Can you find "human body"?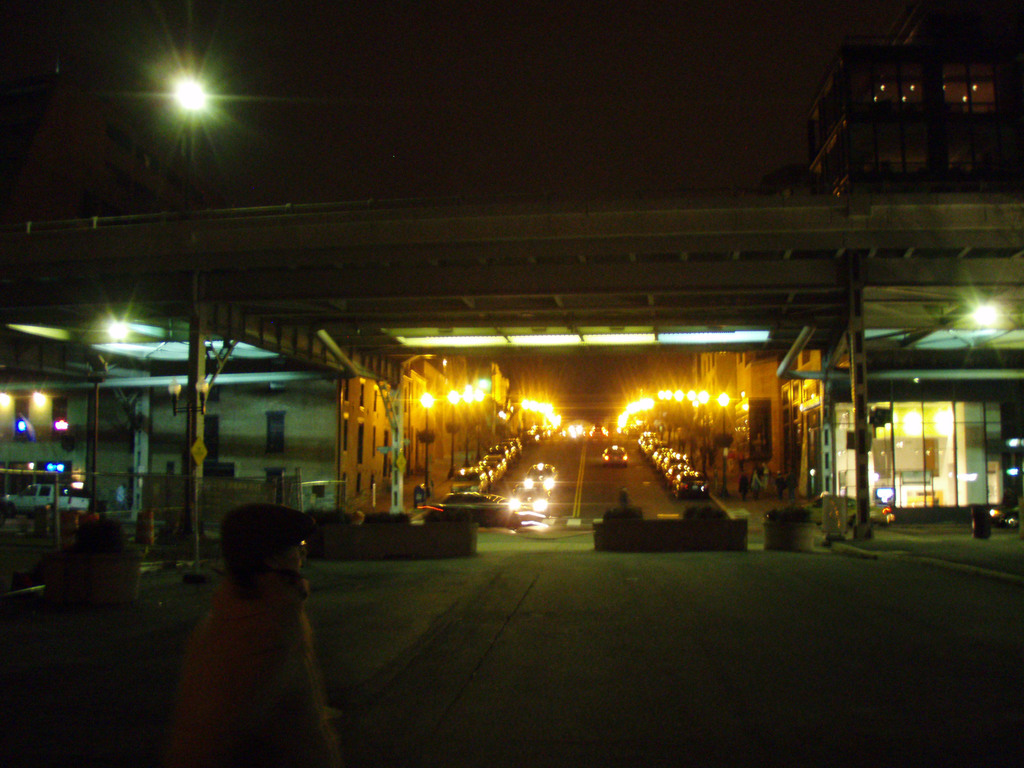
Yes, bounding box: x1=787, y1=474, x2=797, y2=502.
